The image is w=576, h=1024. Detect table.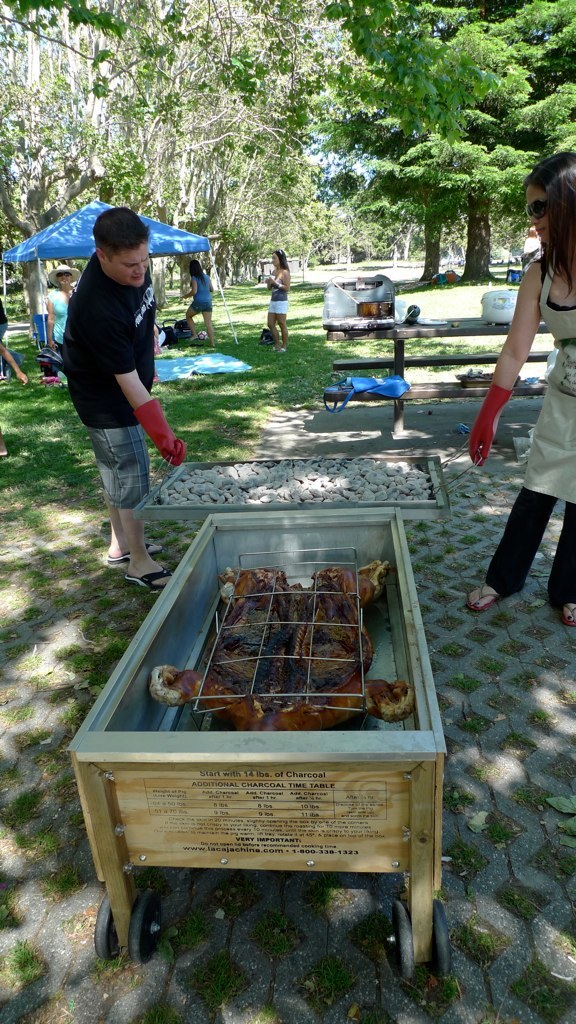
Detection: (70, 506, 419, 966).
